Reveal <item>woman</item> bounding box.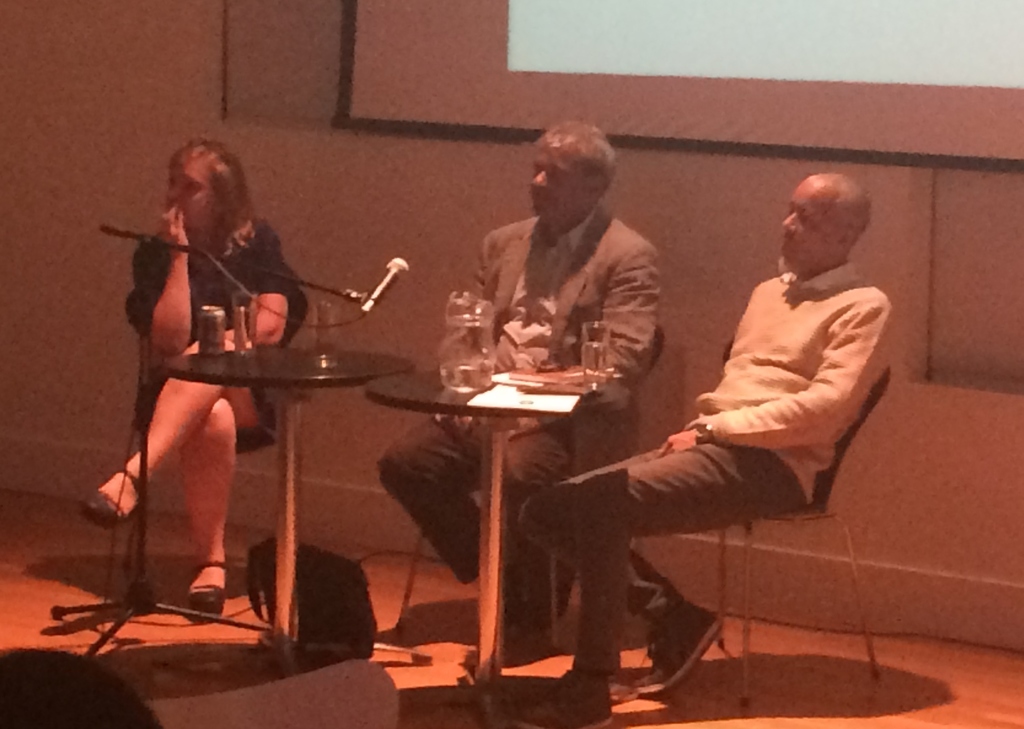
Revealed: [77,137,309,619].
